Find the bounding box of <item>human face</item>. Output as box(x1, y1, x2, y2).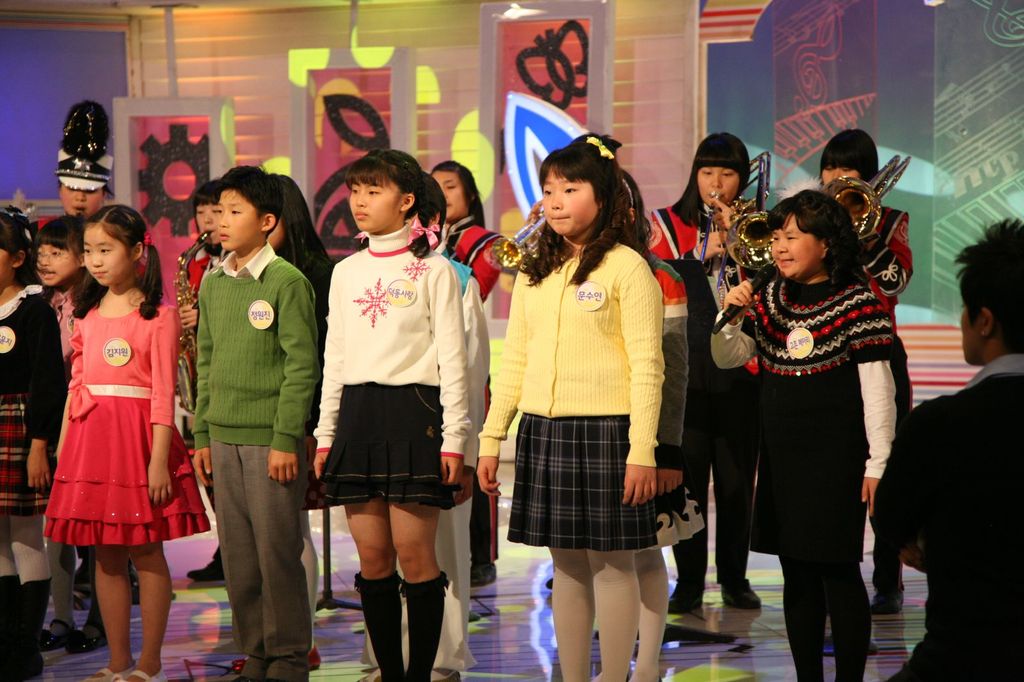
box(346, 177, 387, 226).
